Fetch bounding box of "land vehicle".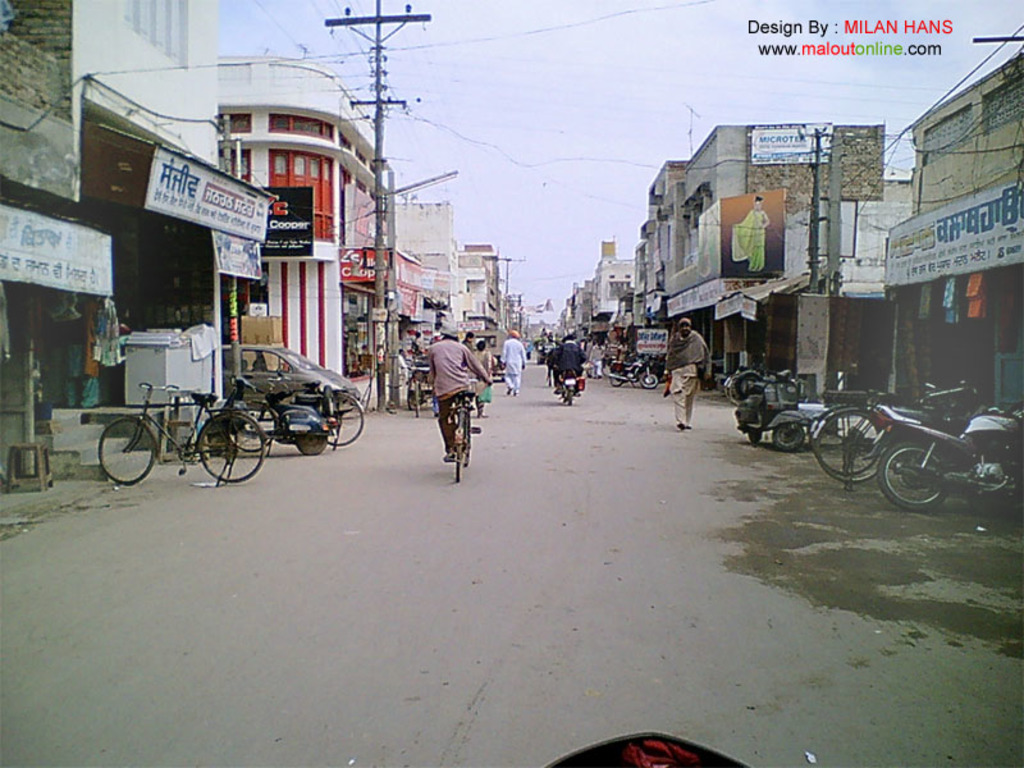
Bbox: 202/369/337/454.
